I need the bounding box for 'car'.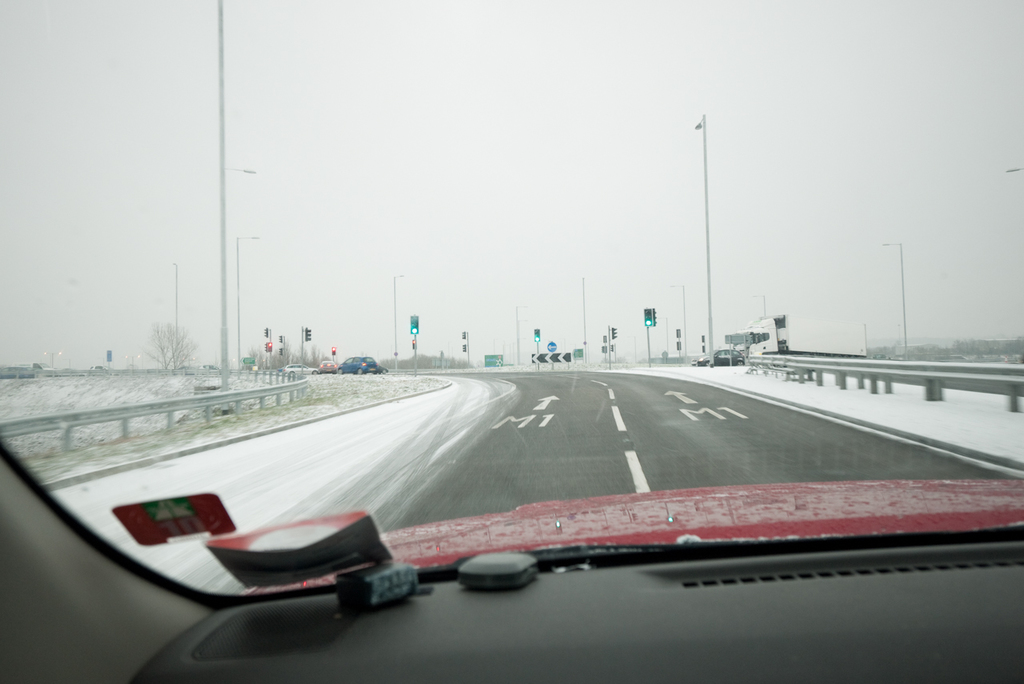
Here it is: region(282, 364, 318, 373).
